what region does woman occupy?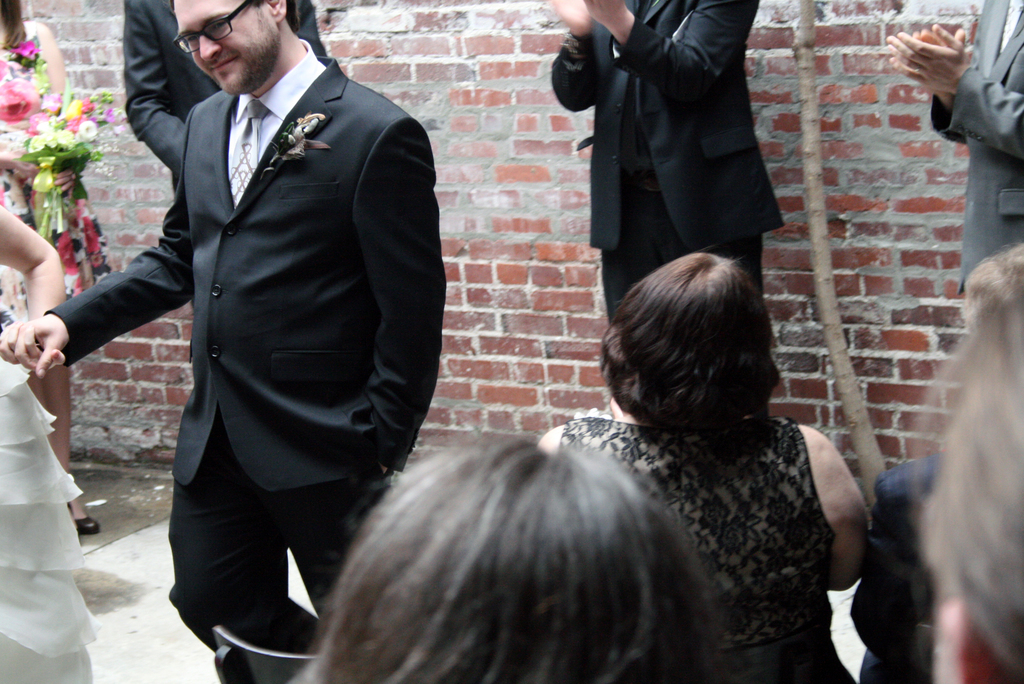
[x1=528, y1=248, x2=875, y2=679].
